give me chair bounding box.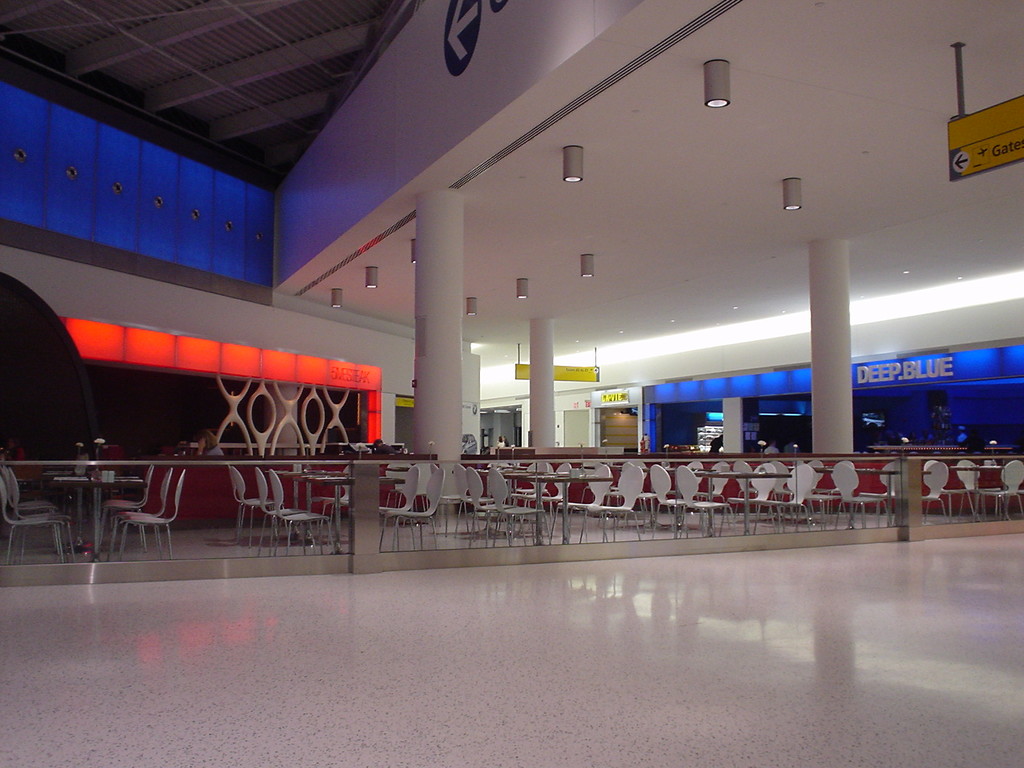
[left=255, top=465, right=312, bottom=557].
